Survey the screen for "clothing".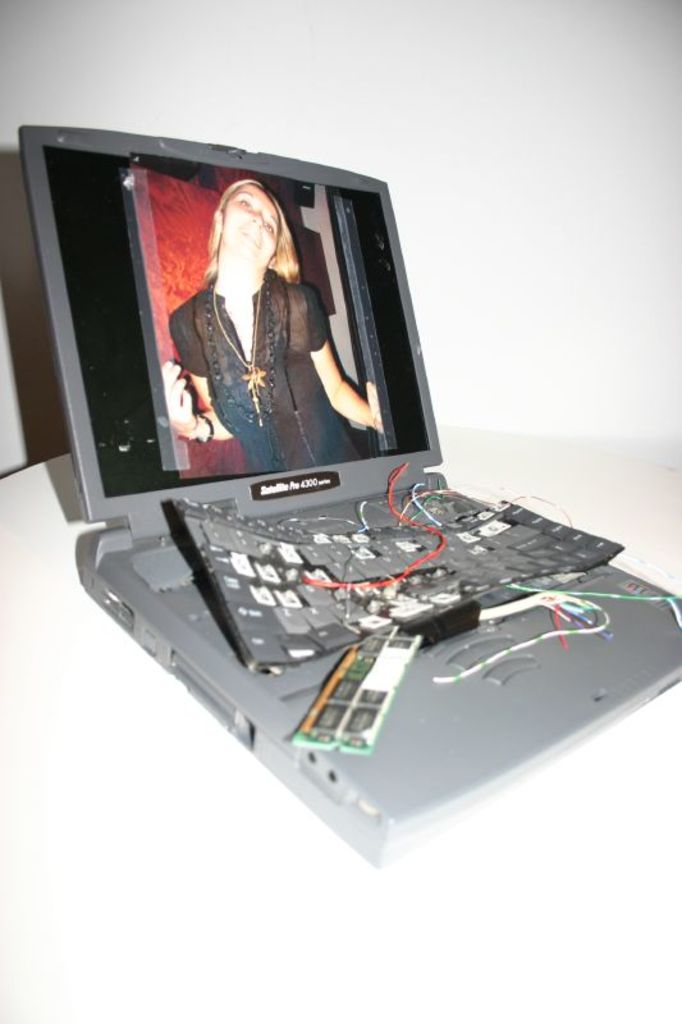
Survey found: <region>161, 284, 320, 471</region>.
